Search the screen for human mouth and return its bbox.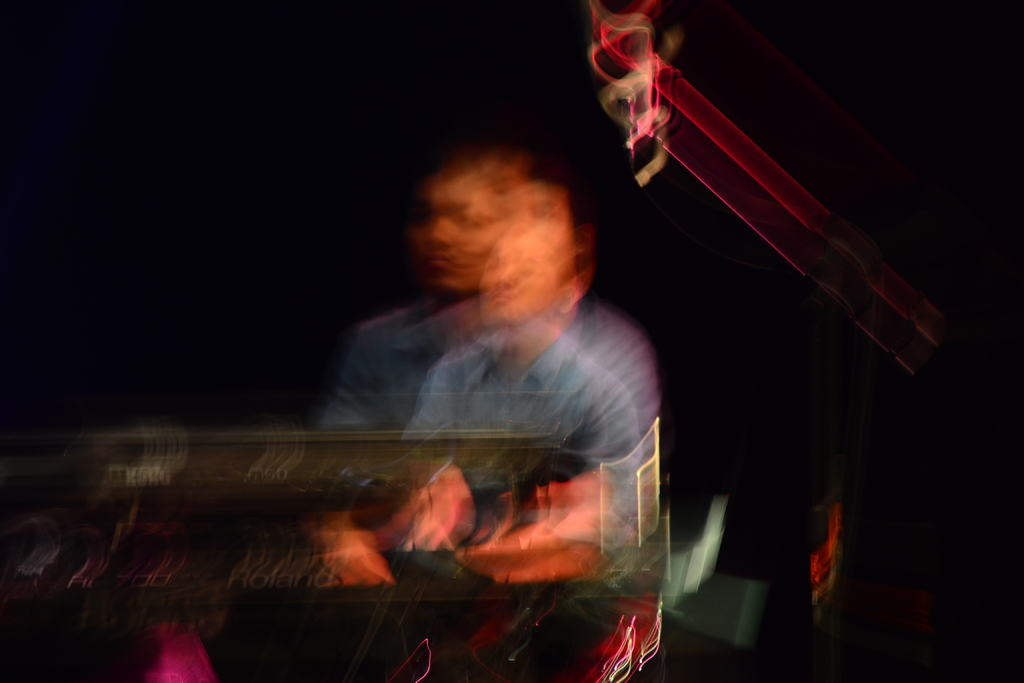
Found: bbox=[484, 292, 516, 311].
